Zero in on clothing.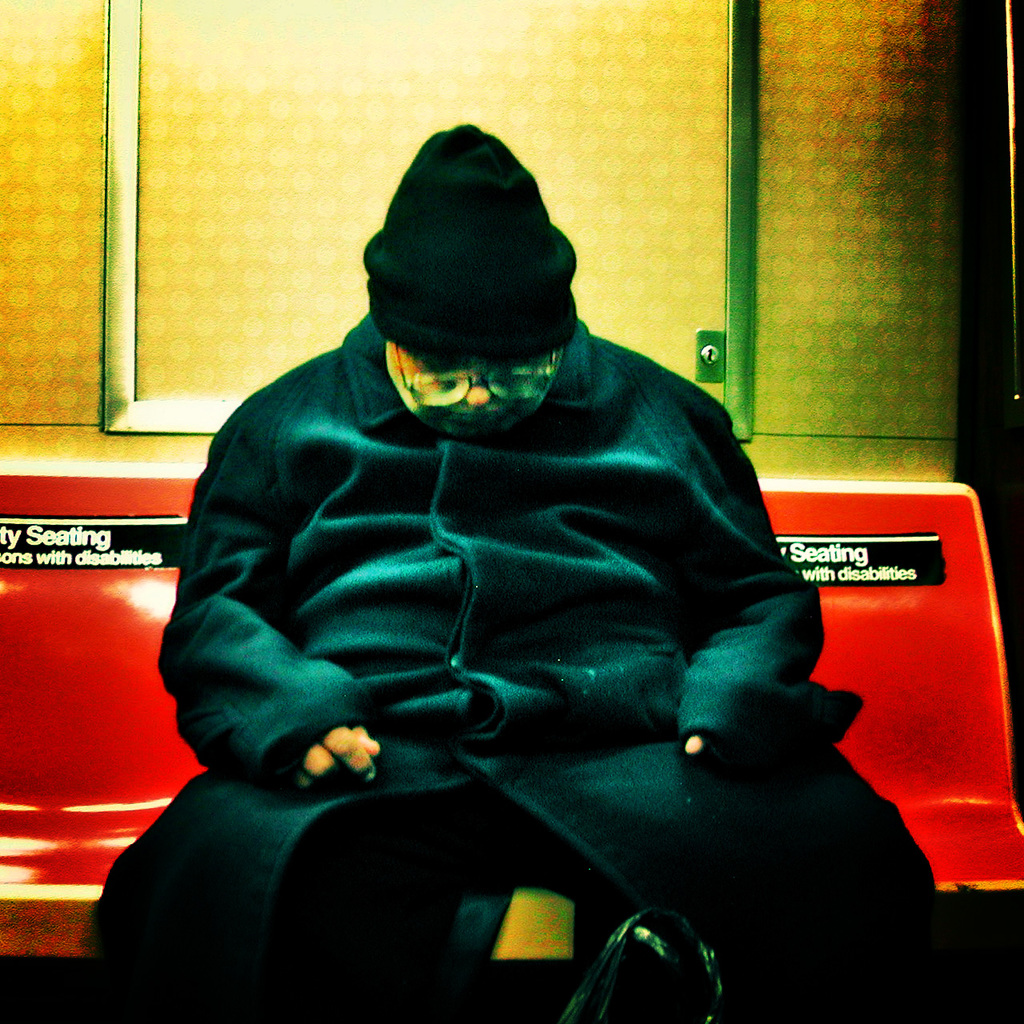
Zeroed in: {"x1": 62, "y1": 299, "x2": 990, "y2": 1022}.
